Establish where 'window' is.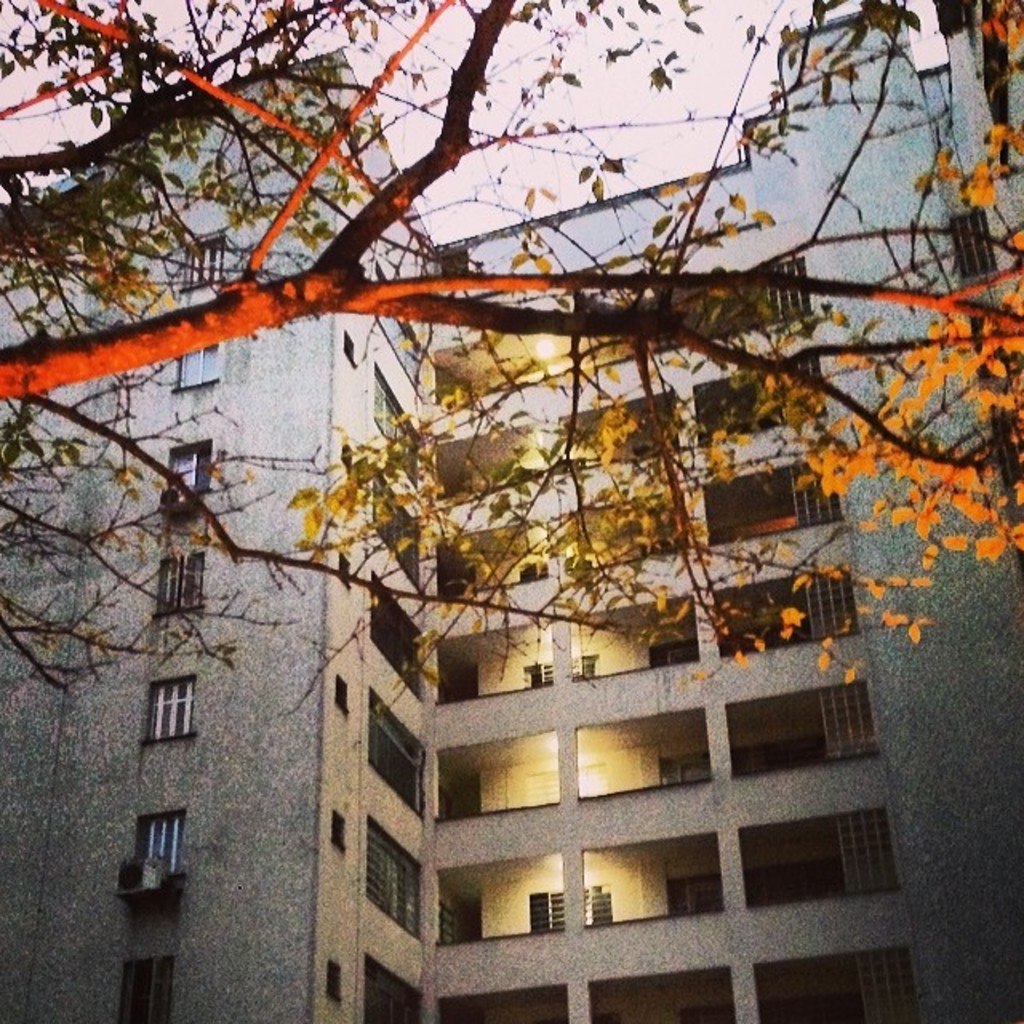
Established at (x1=339, y1=443, x2=357, y2=474).
